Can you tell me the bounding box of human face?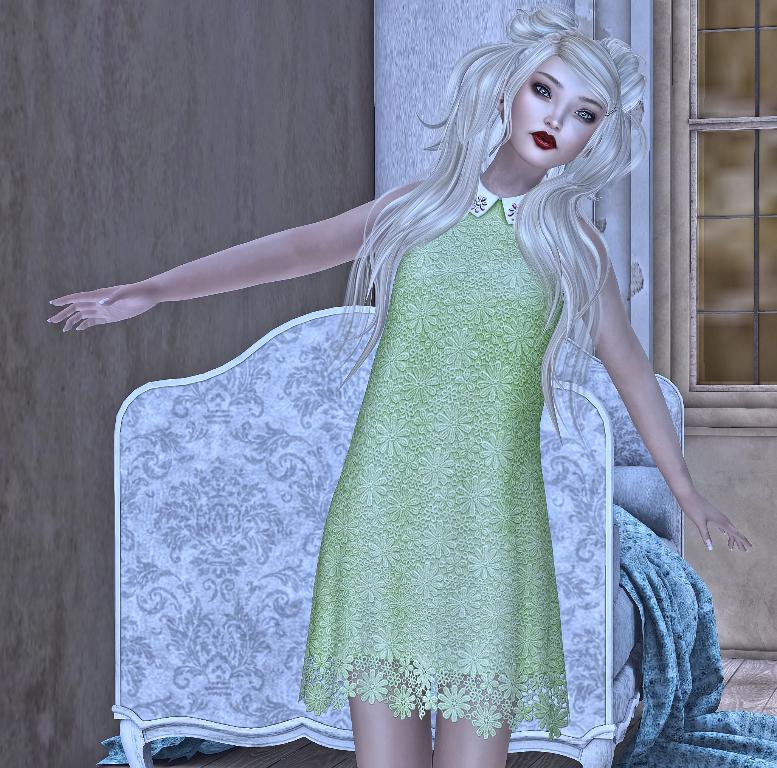
select_region(516, 65, 592, 165).
